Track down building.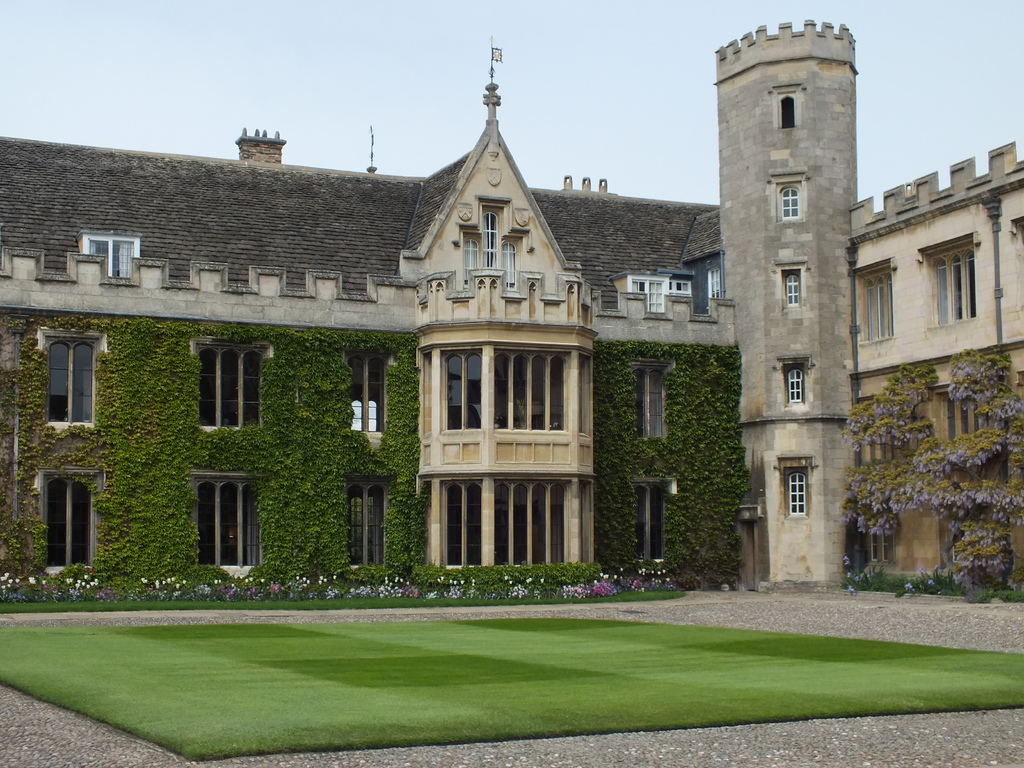
Tracked to 0, 15, 1023, 600.
